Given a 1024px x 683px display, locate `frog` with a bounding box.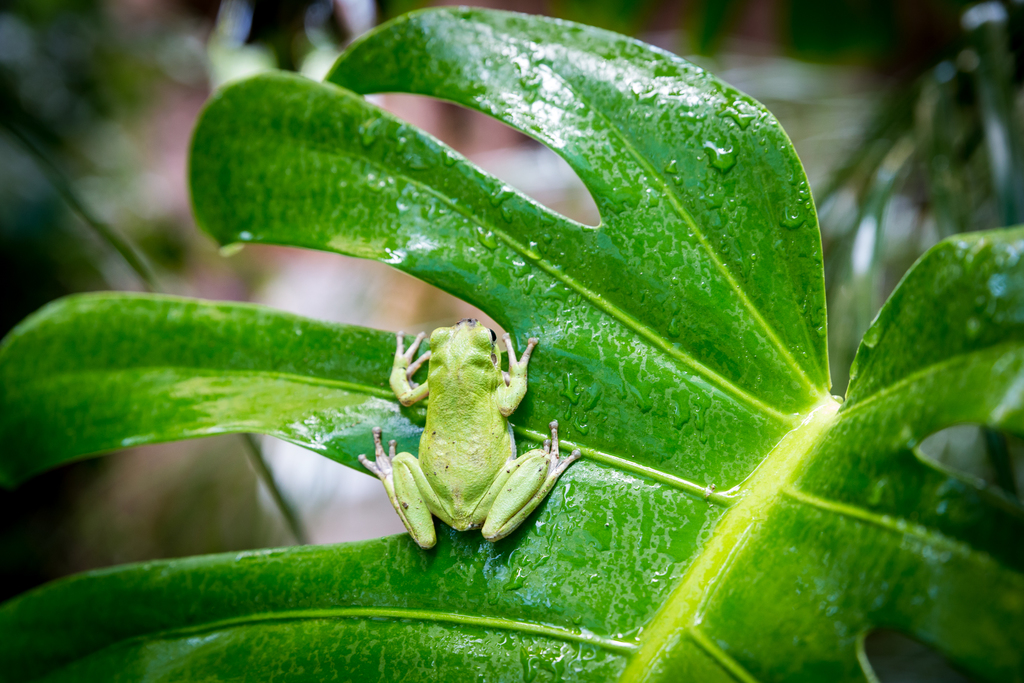
Located: (x1=359, y1=317, x2=581, y2=552).
